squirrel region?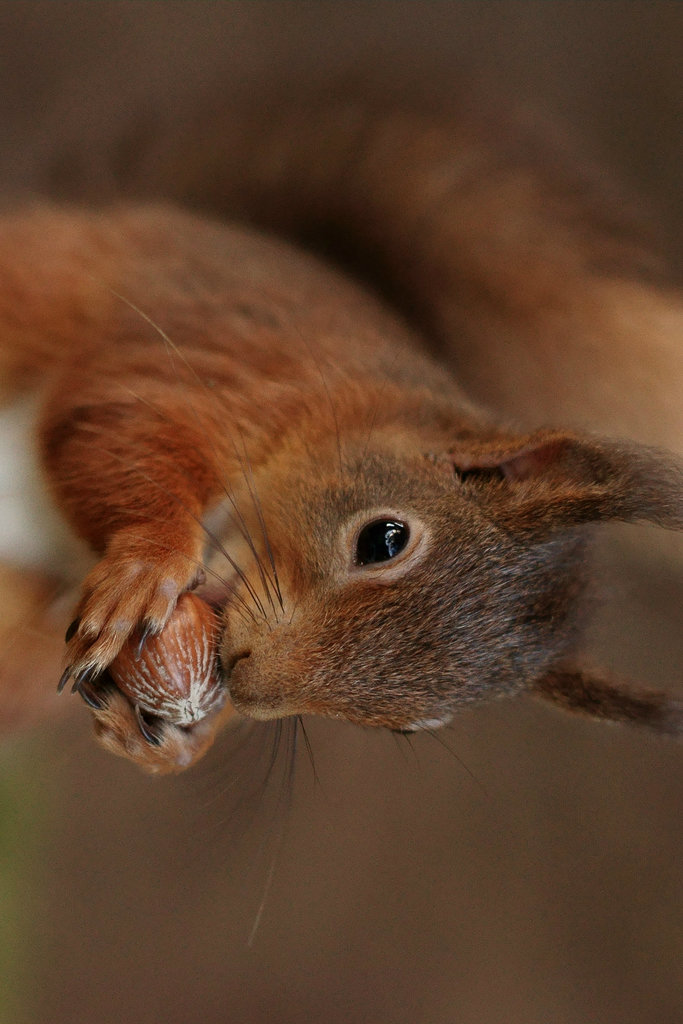
pyautogui.locateOnScreen(0, 94, 682, 970)
